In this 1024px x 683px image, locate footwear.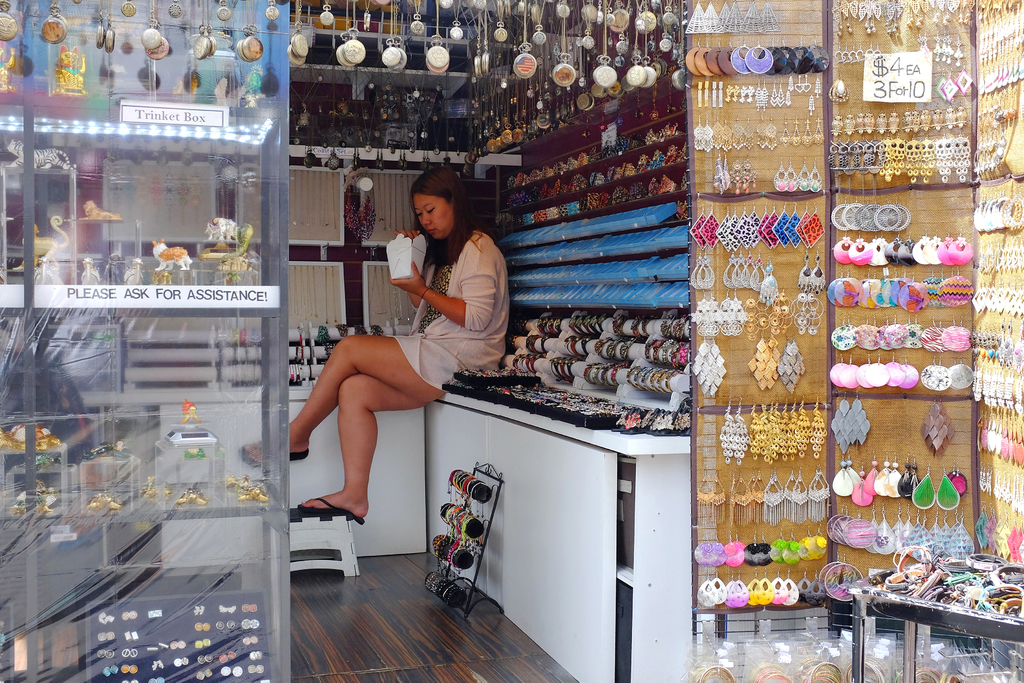
Bounding box: {"left": 237, "top": 441, "right": 310, "bottom": 470}.
